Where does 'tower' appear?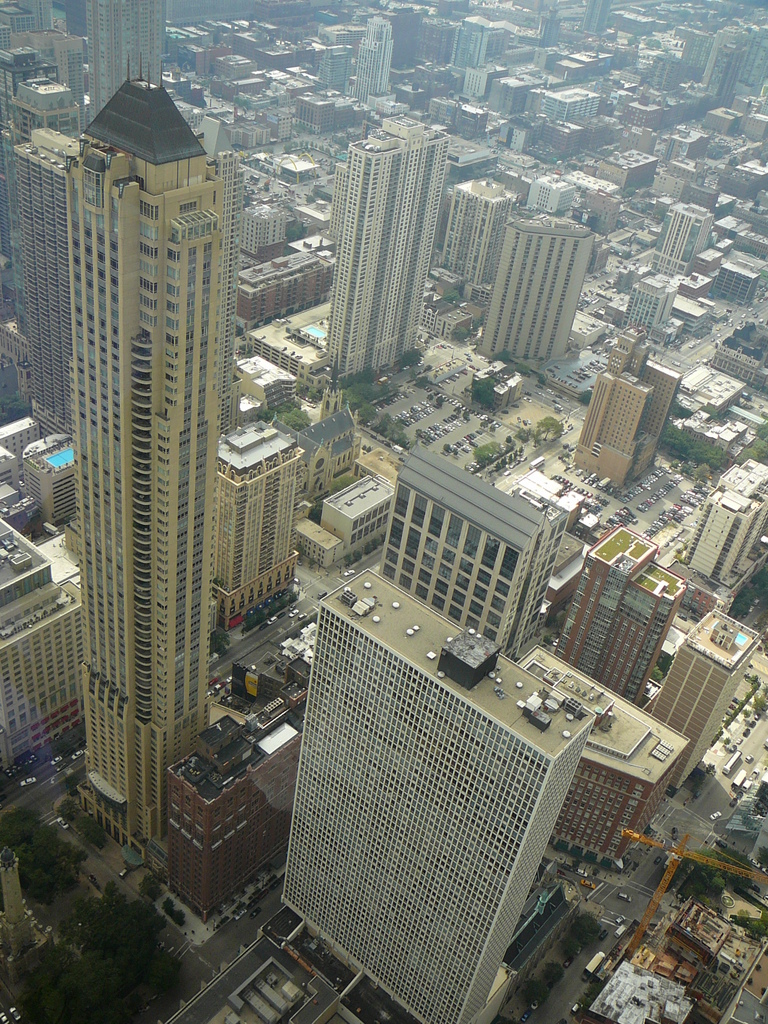
Appears at l=545, t=522, r=685, b=872.
